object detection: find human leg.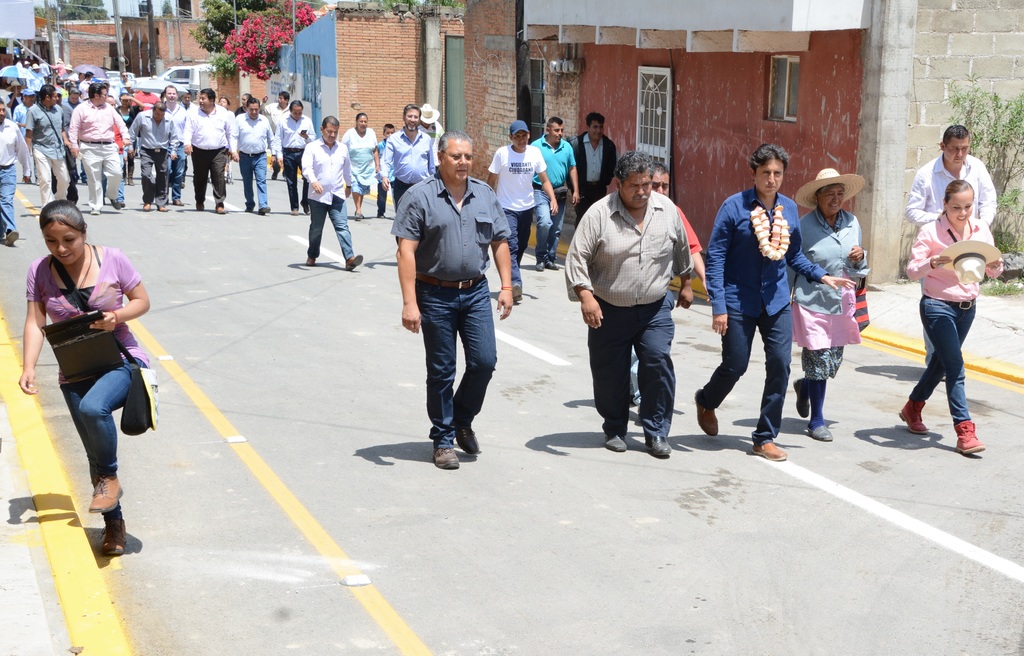
[37,149,54,193].
